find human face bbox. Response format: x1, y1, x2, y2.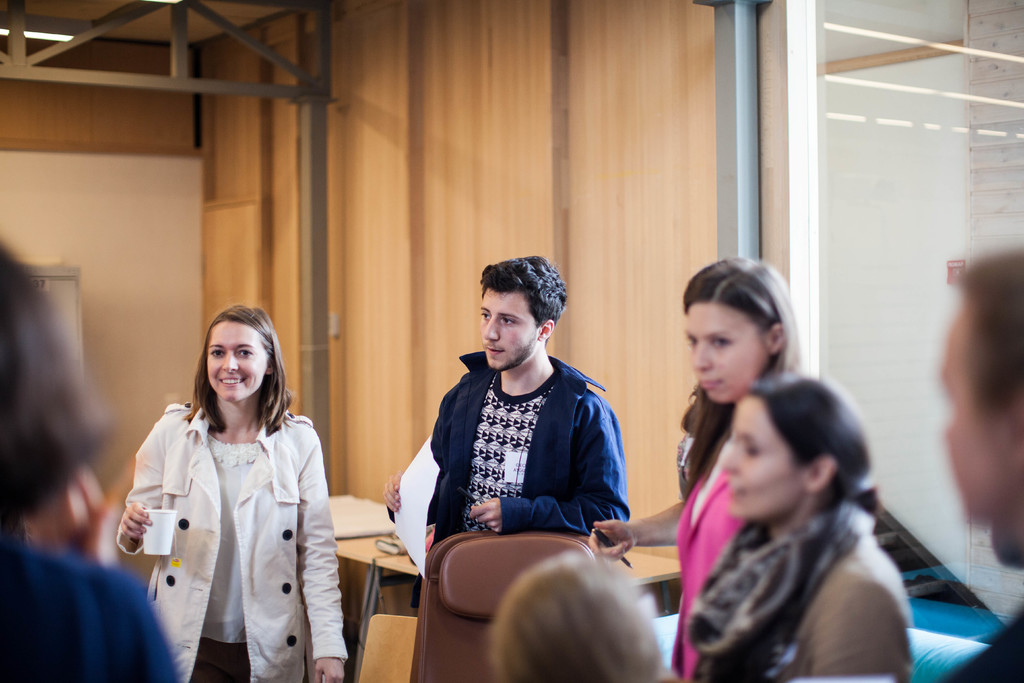
477, 292, 538, 372.
